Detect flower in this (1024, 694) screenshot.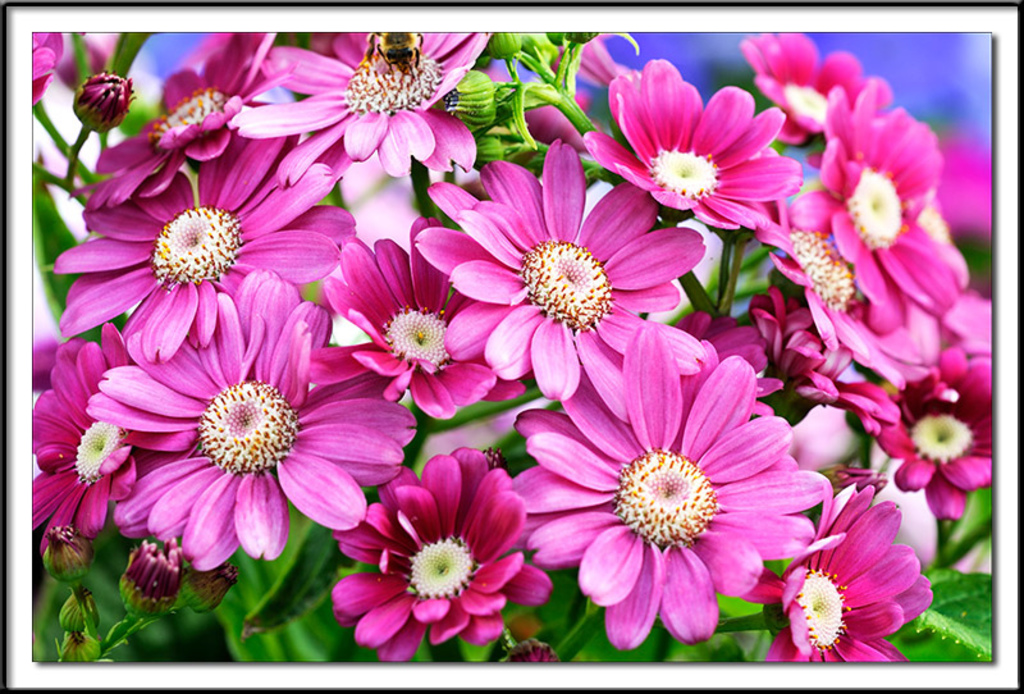
Detection: x1=452 y1=136 x2=696 y2=419.
